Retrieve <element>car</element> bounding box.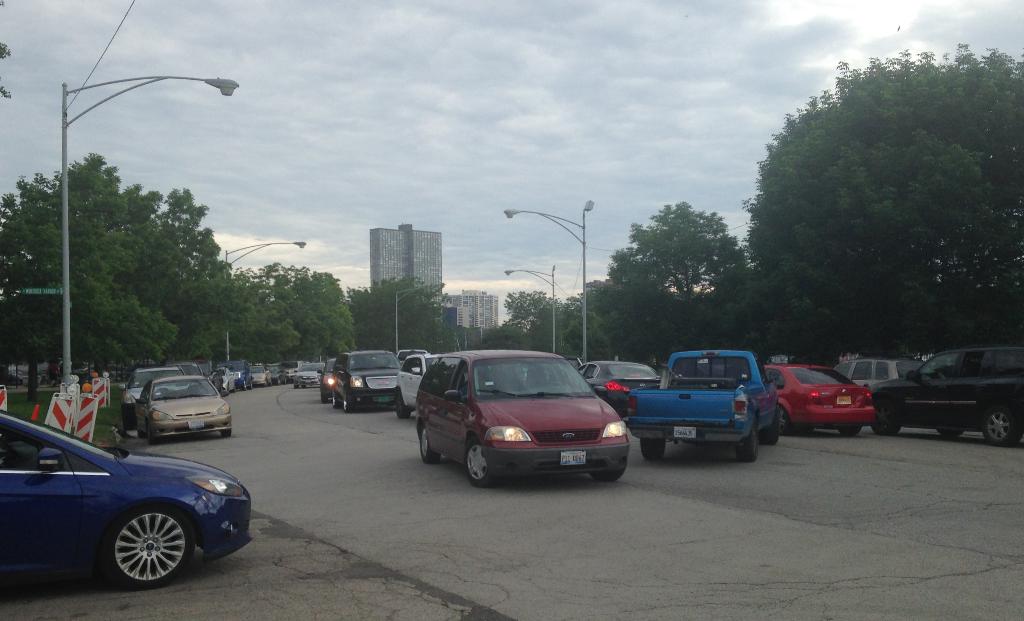
Bounding box: region(135, 373, 235, 442).
